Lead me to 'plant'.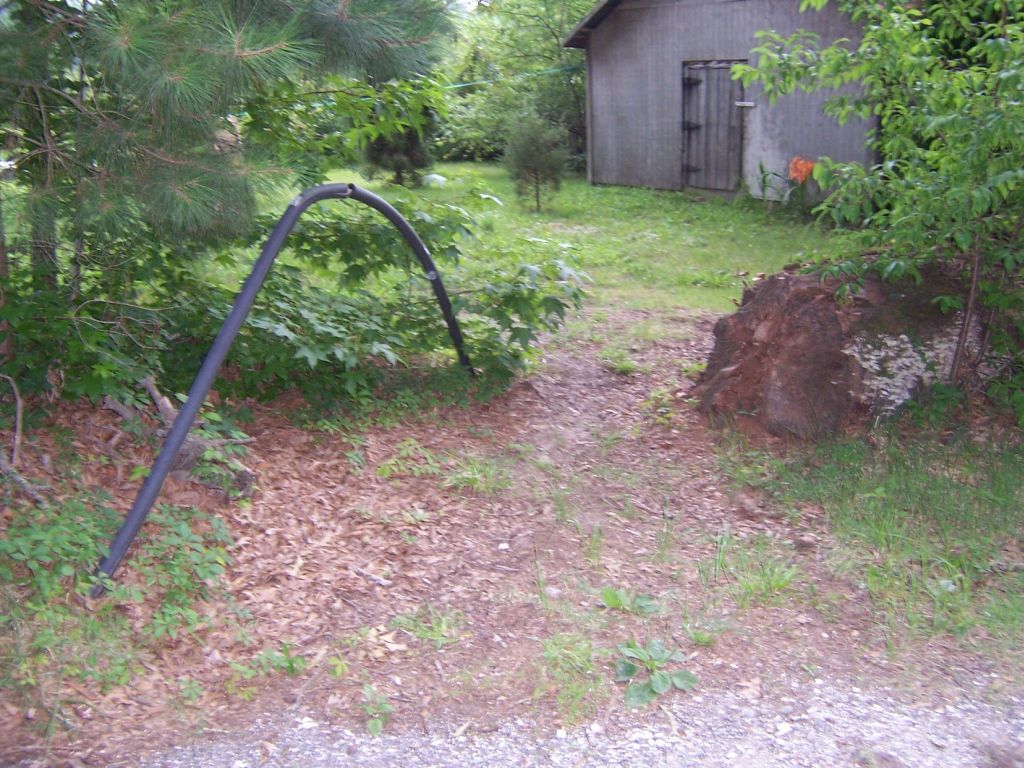
Lead to Rect(191, 413, 236, 437).
